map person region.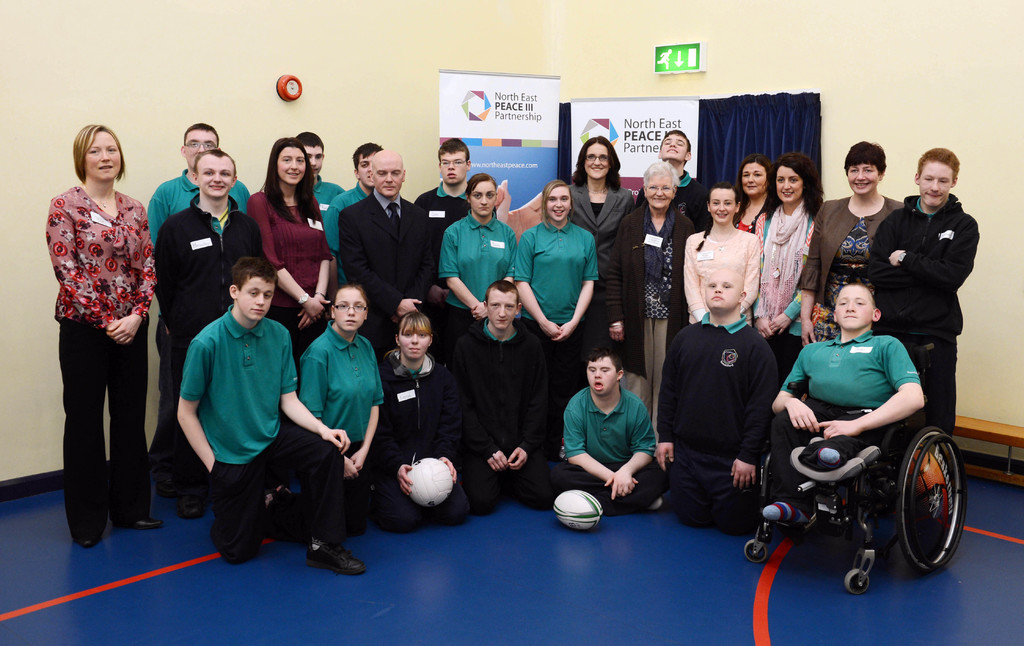
Mapped to 381:309:473:534.
